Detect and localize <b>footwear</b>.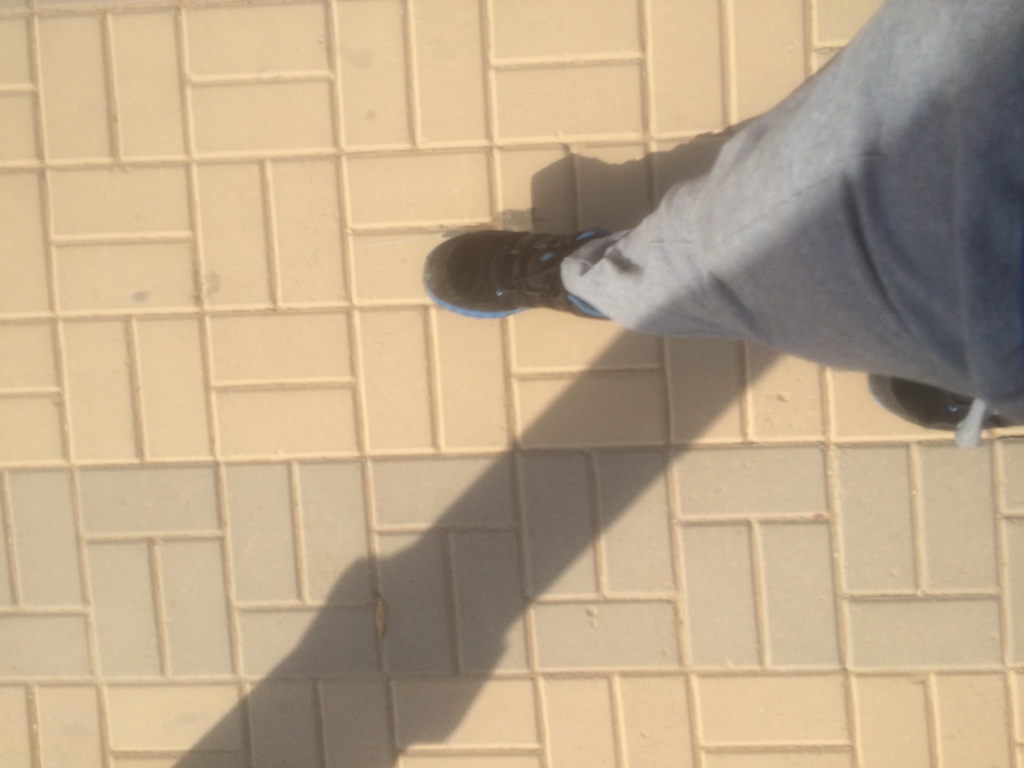
Localized at <region>893, 378, 1009, 426</region>.
